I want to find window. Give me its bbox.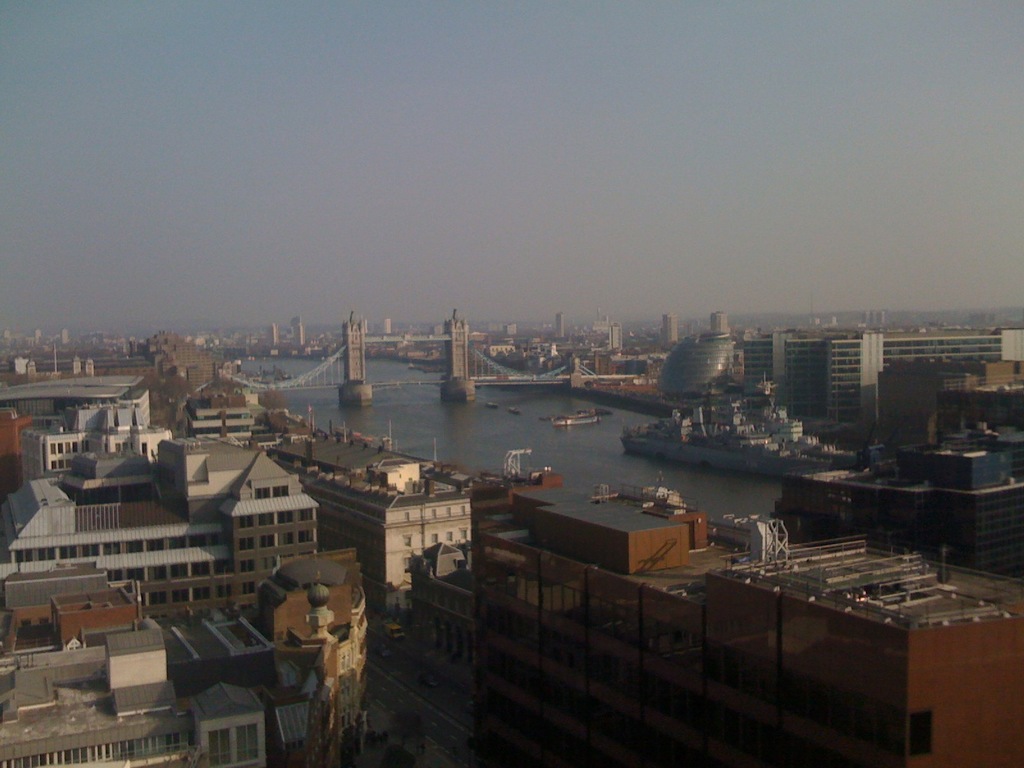
[297,531,312,540].
